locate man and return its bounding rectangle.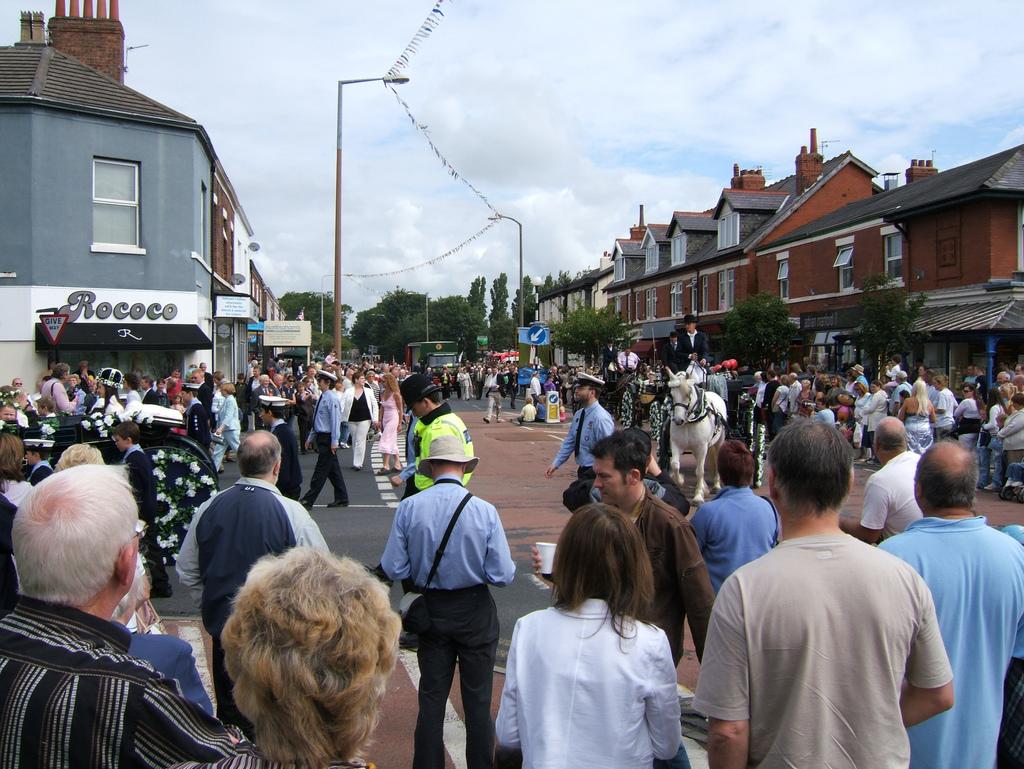
[x1=81, y1=359, x2=95, y2=382].
